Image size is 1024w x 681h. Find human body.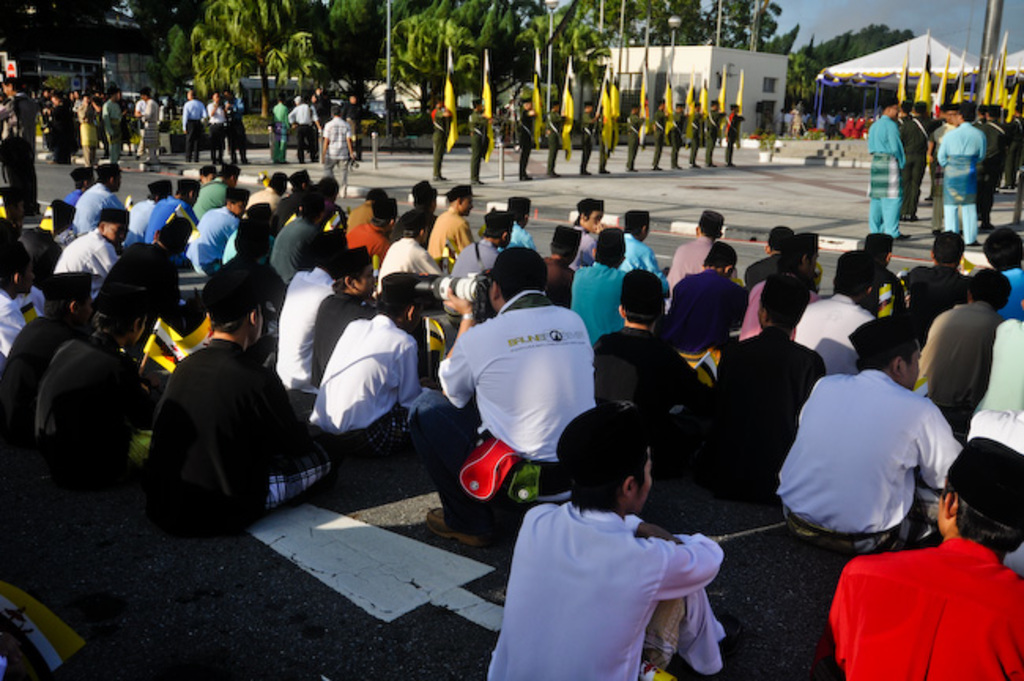
670/107/688/164.
